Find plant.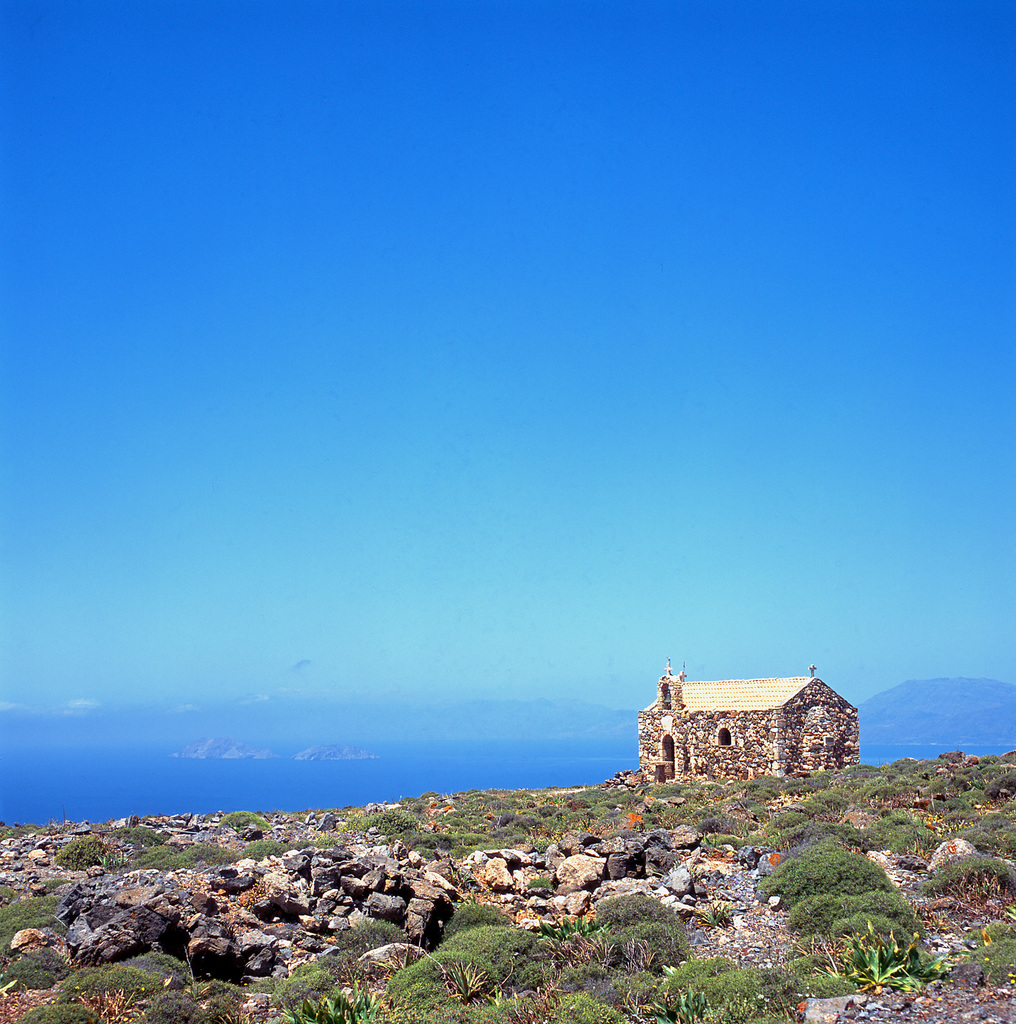
select_region(810, 929, 956, 995).
